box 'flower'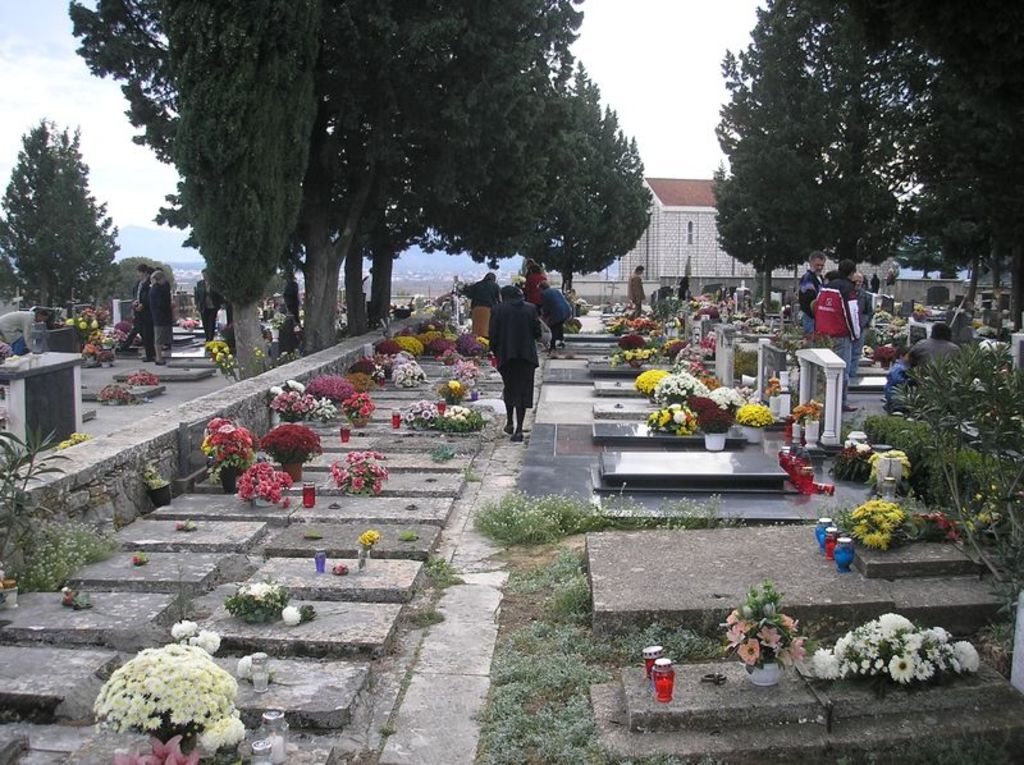
(202, 340, 236, 377)
